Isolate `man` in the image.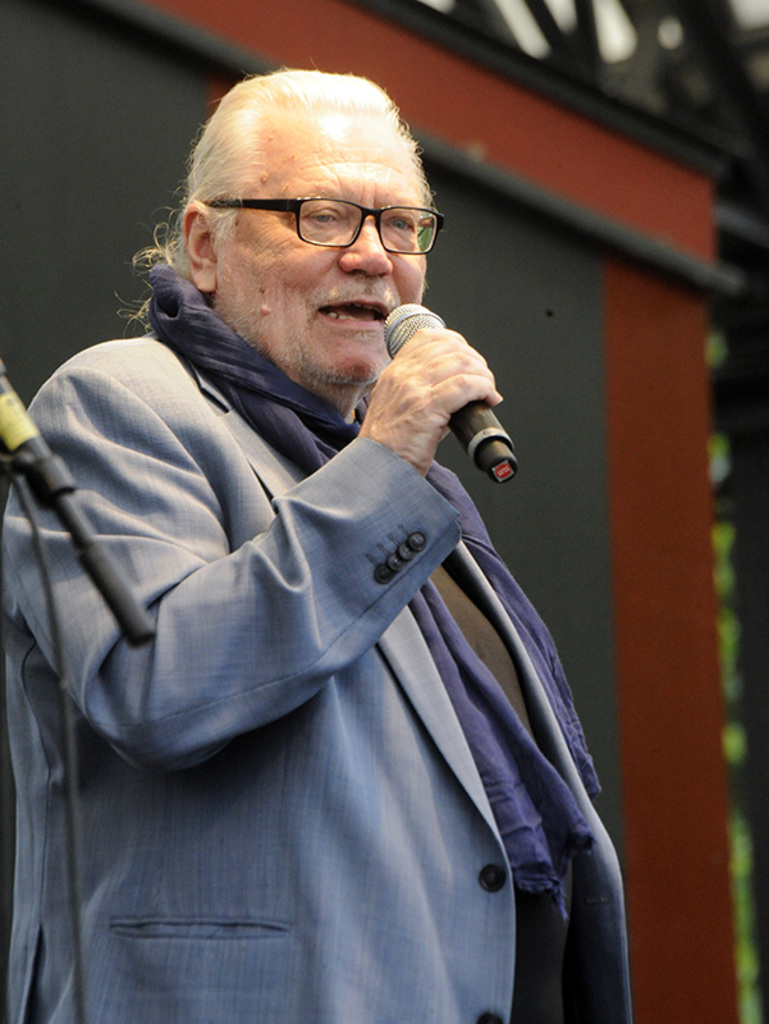
Isolated region: crop(6, 54, 672, 1023).
